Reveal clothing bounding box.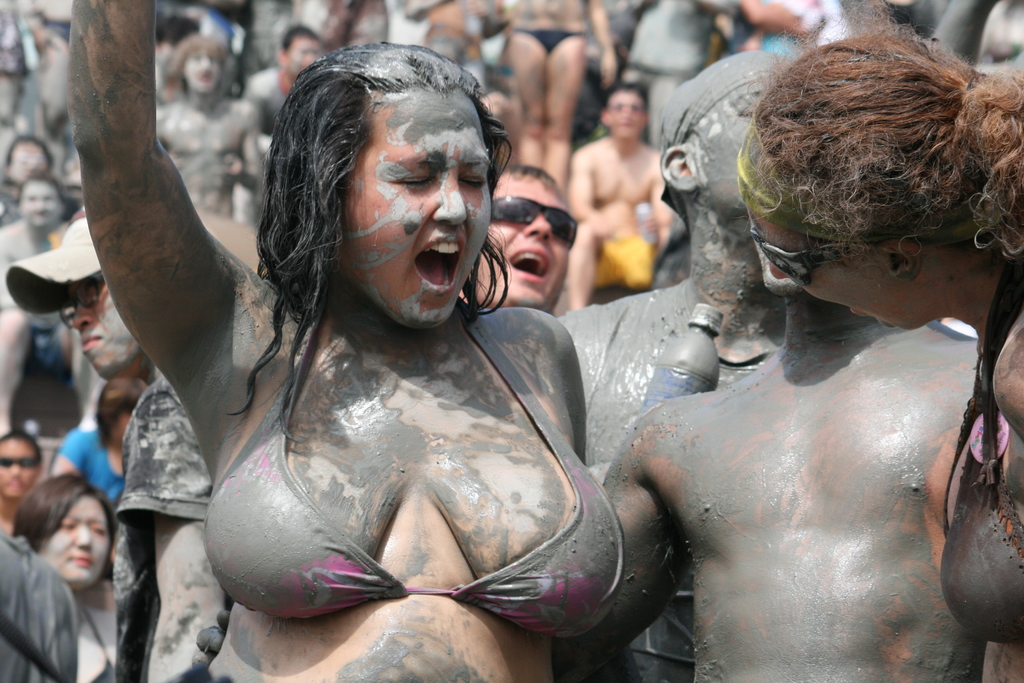
Revealed: (left=170, top=198, right=652, bottom=657).
